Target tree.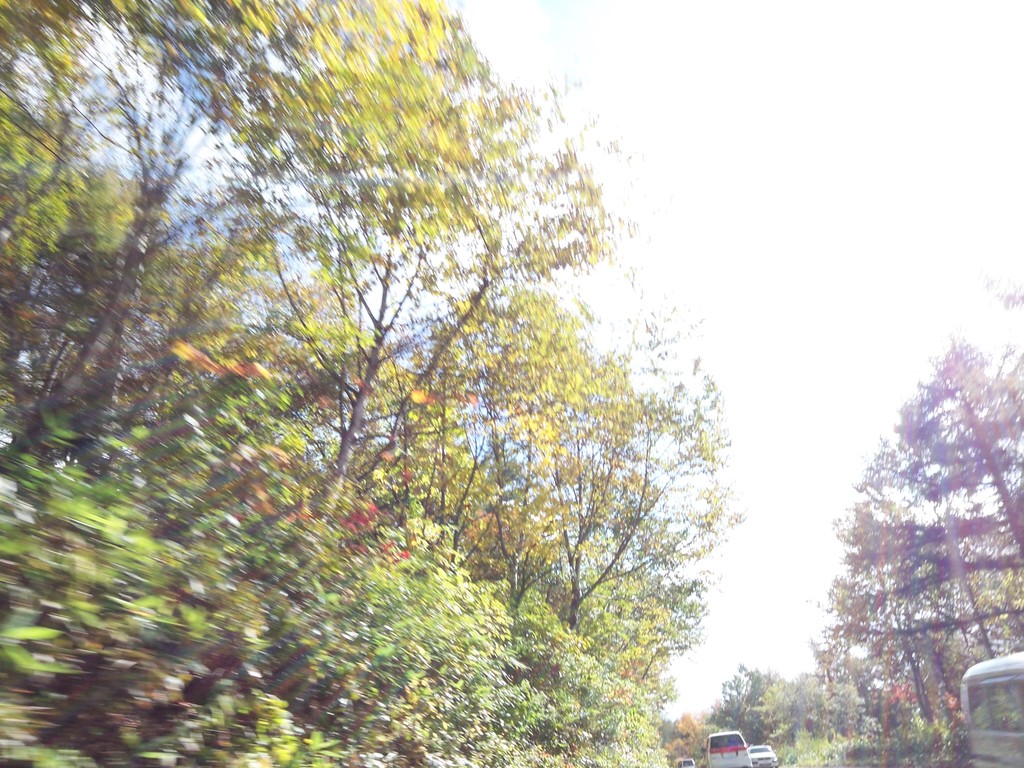
Target region: bbox=[847, 328, 1023, 641].
